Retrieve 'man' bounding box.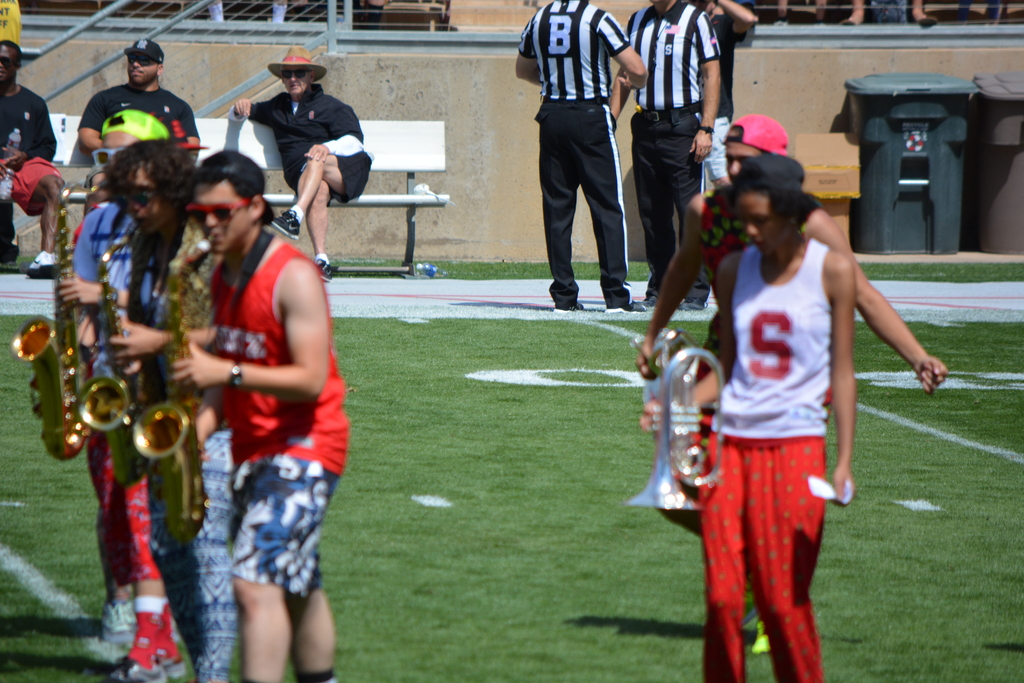
Bounding box: pyautogui.locateOnScreen(681, 0, 760, 188).
